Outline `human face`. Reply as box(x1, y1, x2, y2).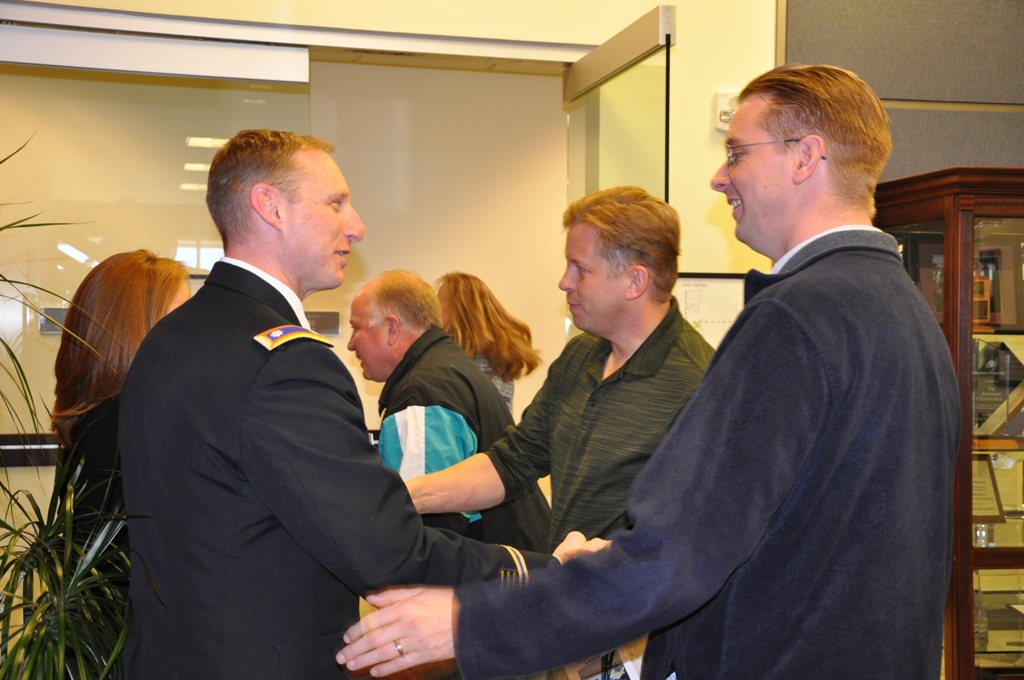
box(168, 280, 189, 316).
